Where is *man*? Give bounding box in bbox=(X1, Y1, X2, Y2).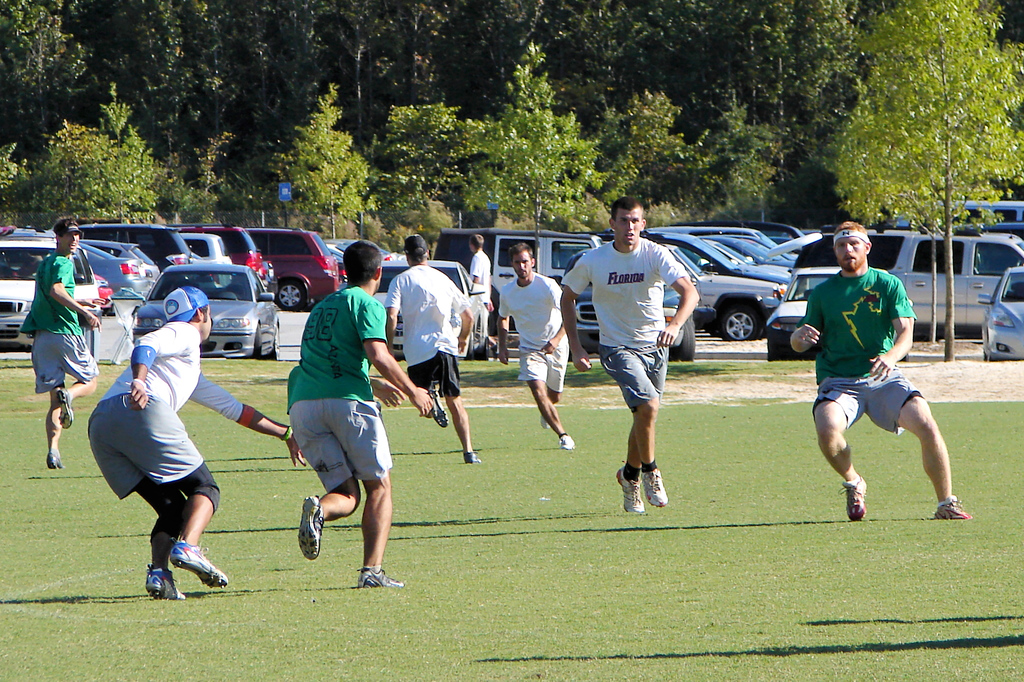
bbox=(468, 232, 496, 348).
